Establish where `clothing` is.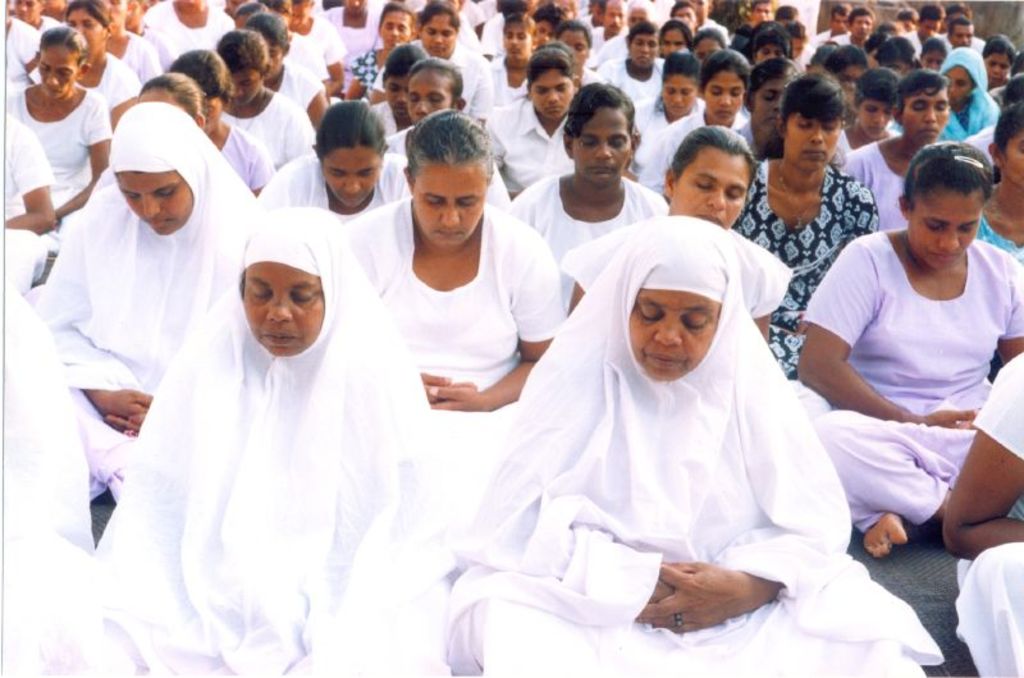
Established at [457, 42, 484, 133].
